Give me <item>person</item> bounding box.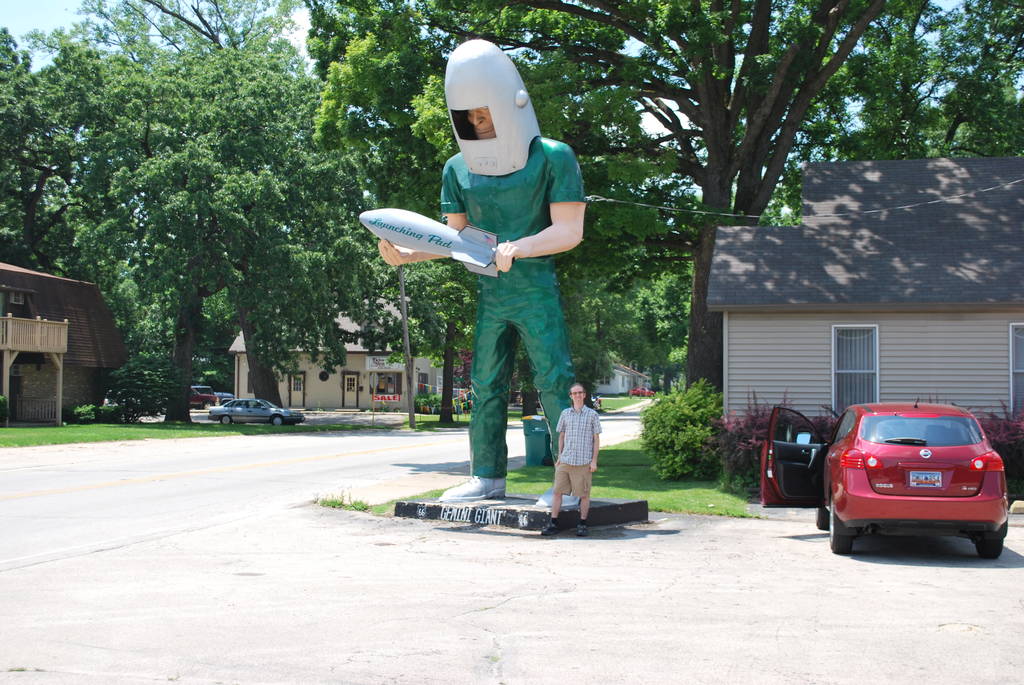
(left=378, top=51, right=584, bottom=500).
